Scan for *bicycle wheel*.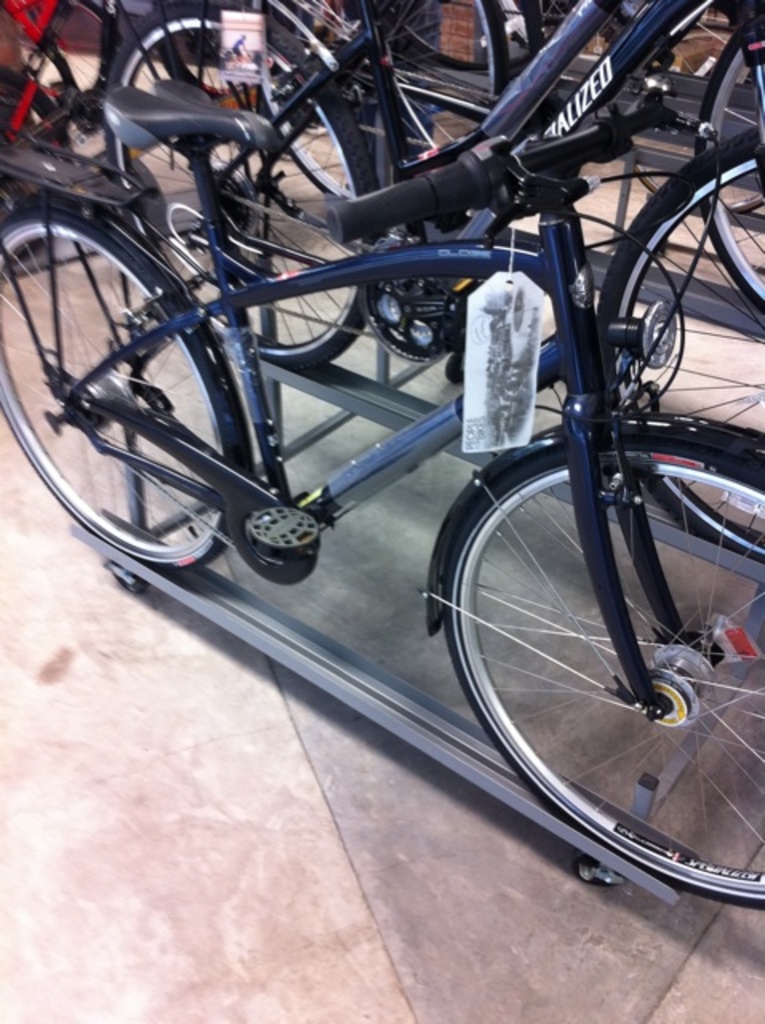
Scan result: 592 125 763 562.
